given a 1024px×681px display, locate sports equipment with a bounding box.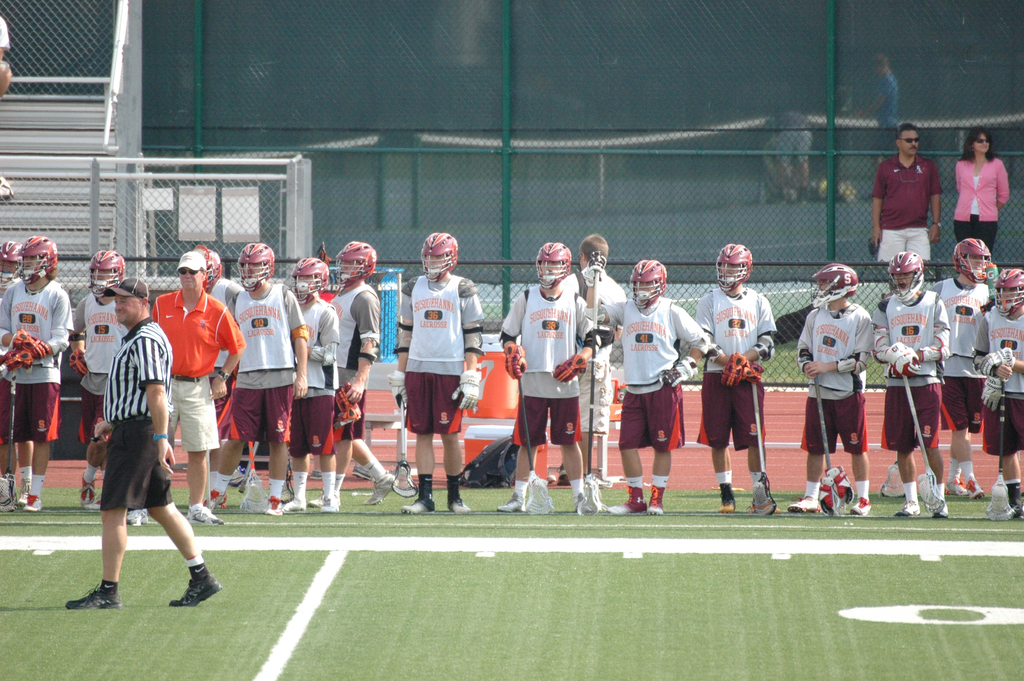
Located: [336,243,376,284].
